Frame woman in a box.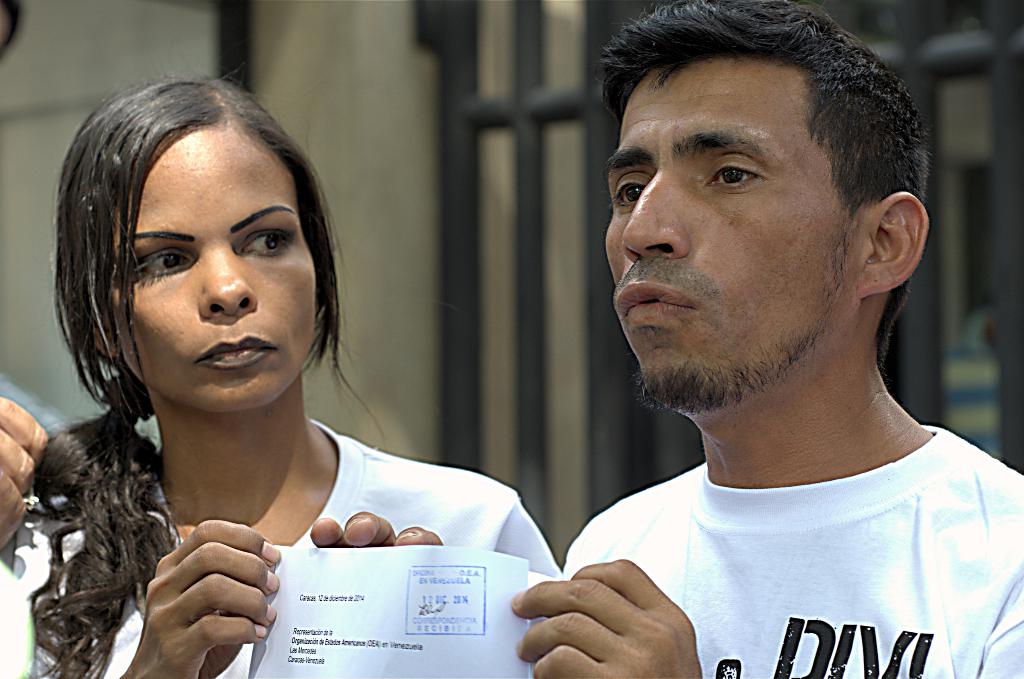
crop(0, 59, 567, 678).
